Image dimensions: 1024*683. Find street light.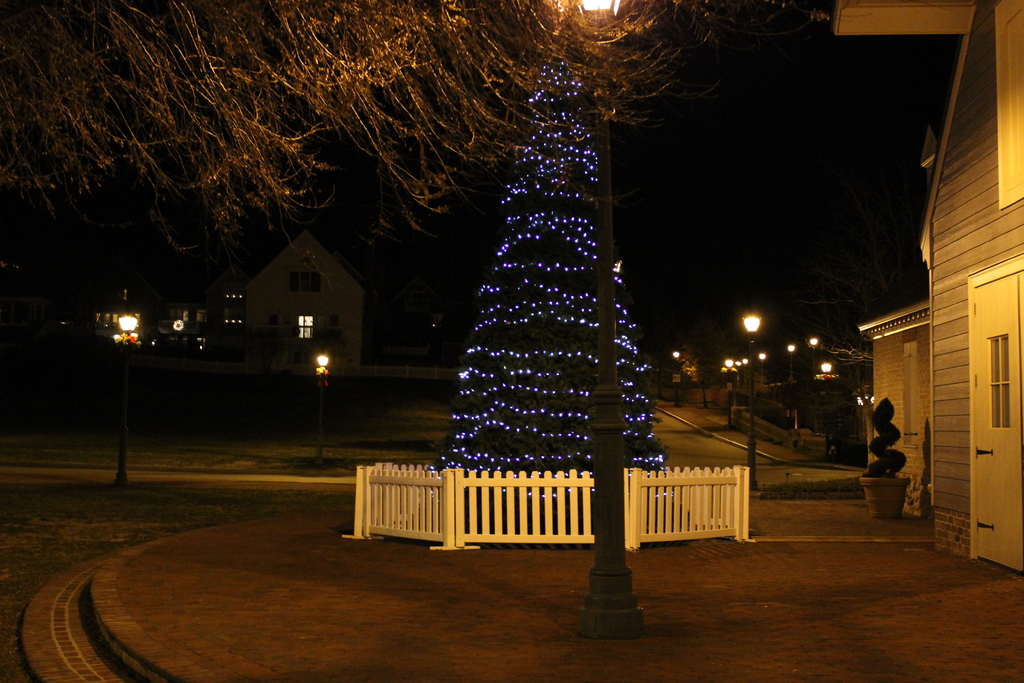
Rect(315, 351, 335, 468).
